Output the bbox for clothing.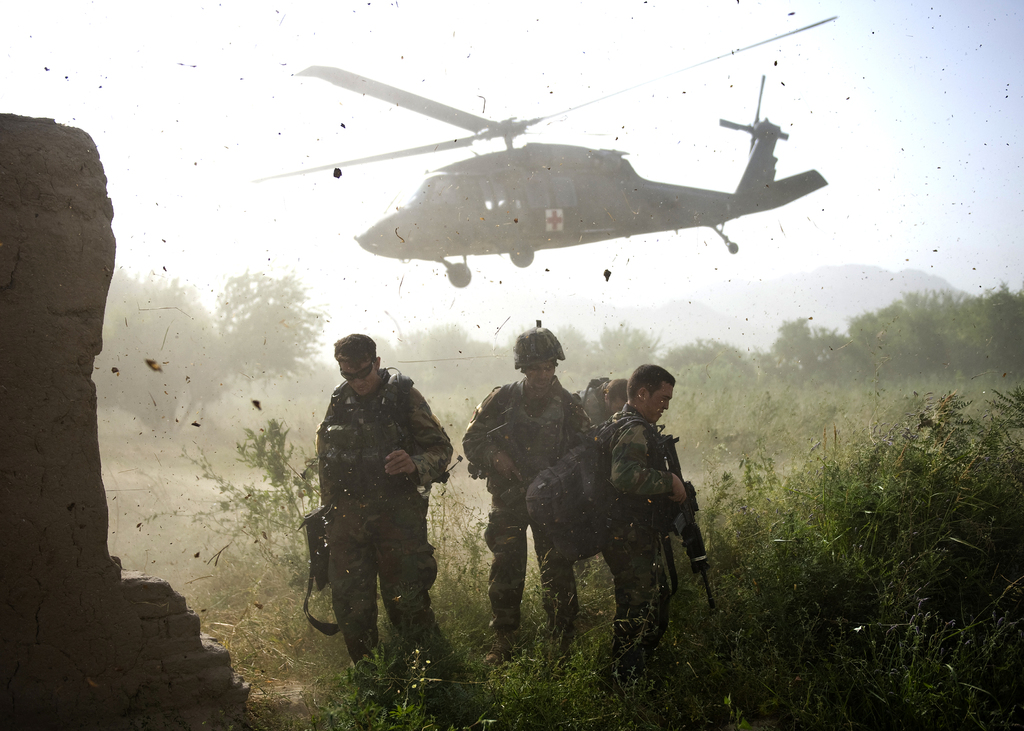
region(462, 380, 593, 641).
